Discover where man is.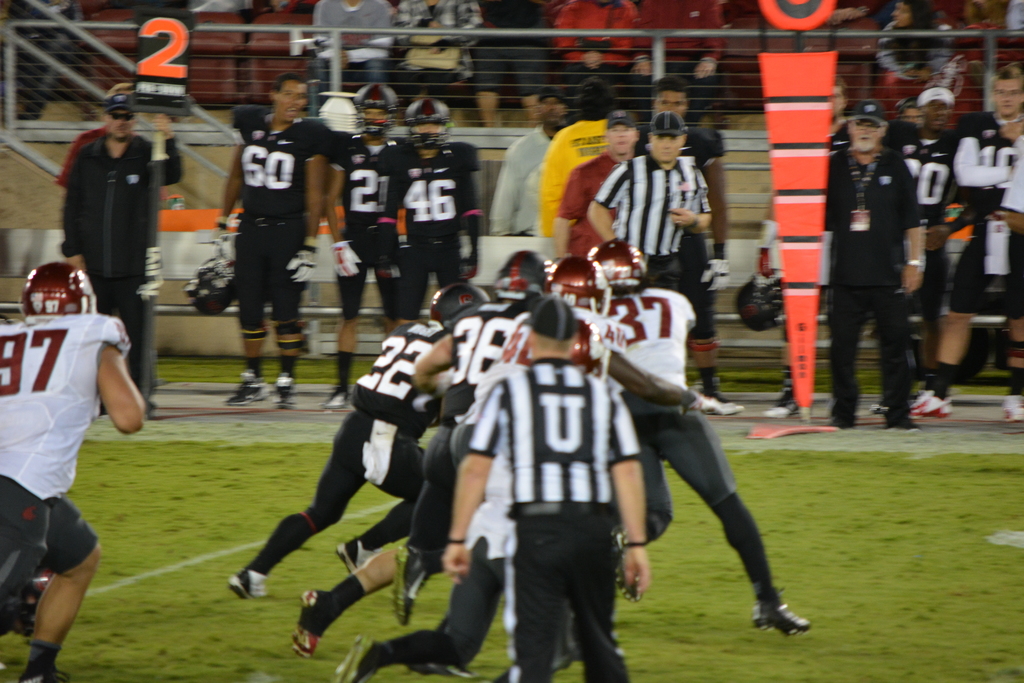
Discovered at box=[442, 298, 649, 682].
